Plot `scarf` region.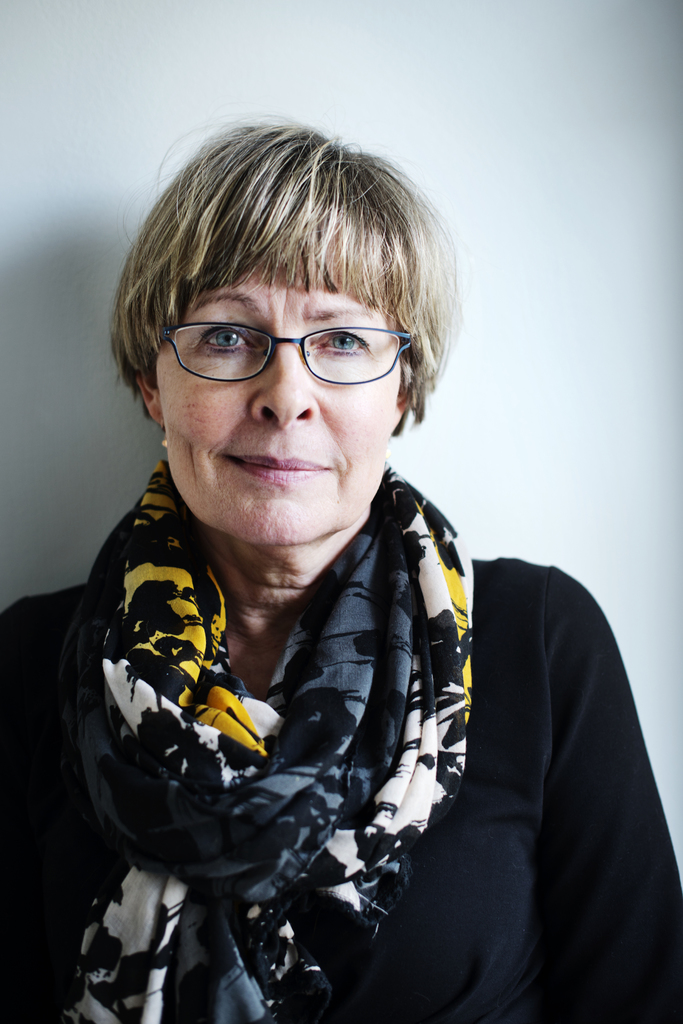
Plotted at [38,445,477,1023].
